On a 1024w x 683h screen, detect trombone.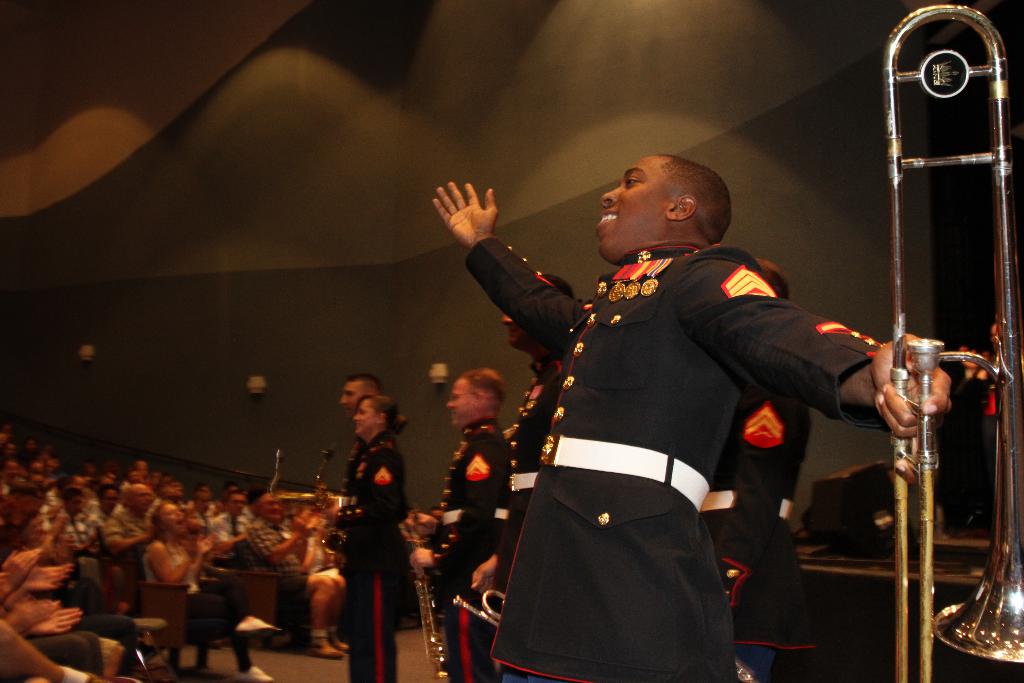
x1=883, y1=4, x2=1023, y2=682.
